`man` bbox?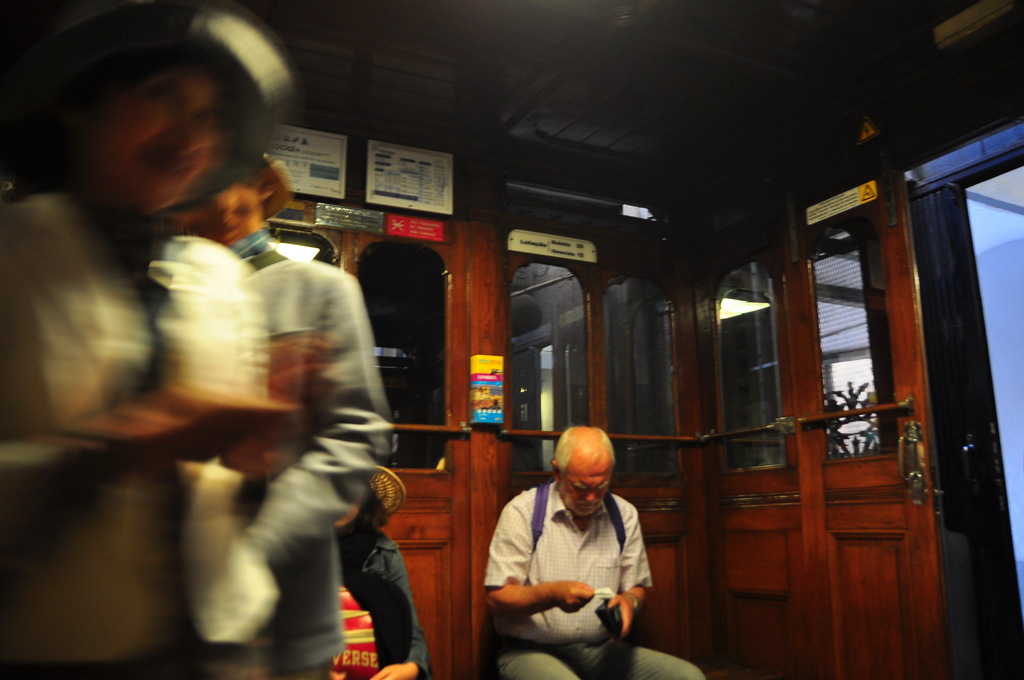
(479,428,674,658)
